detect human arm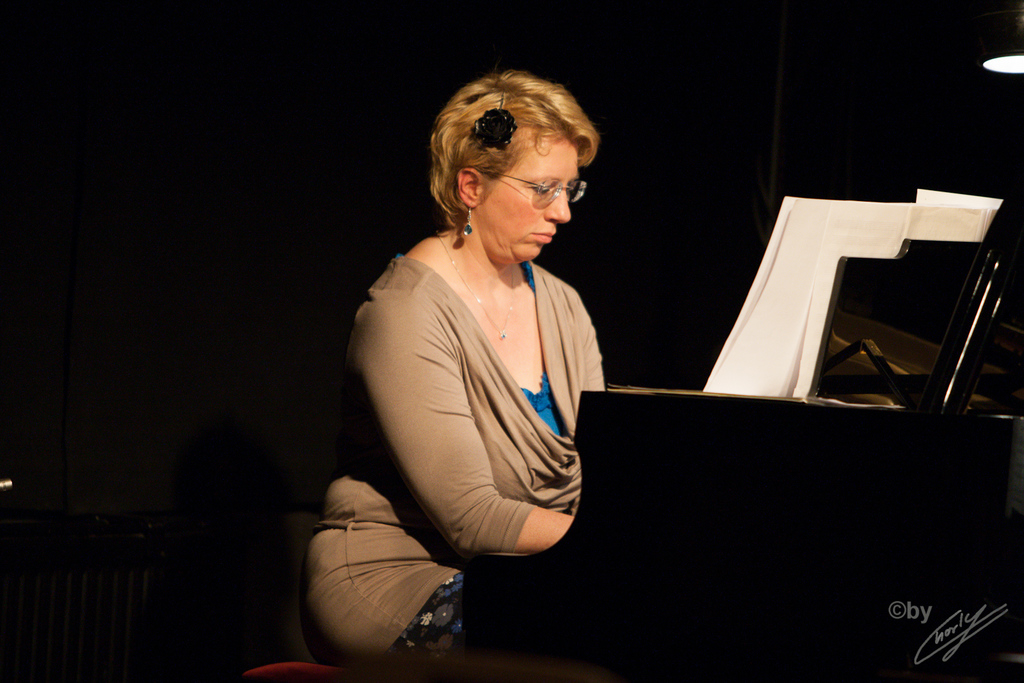
{"left": 395, "top": 296, "right": 575, "bottom": 557}
